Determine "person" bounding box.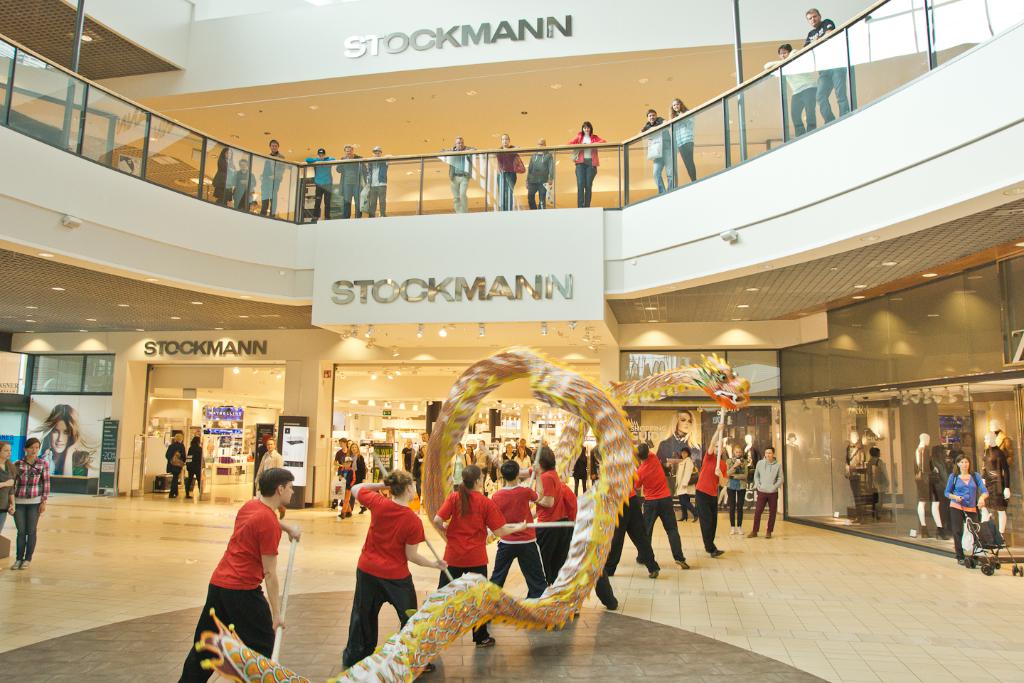
Determined: [693, 399, 730, 558].
